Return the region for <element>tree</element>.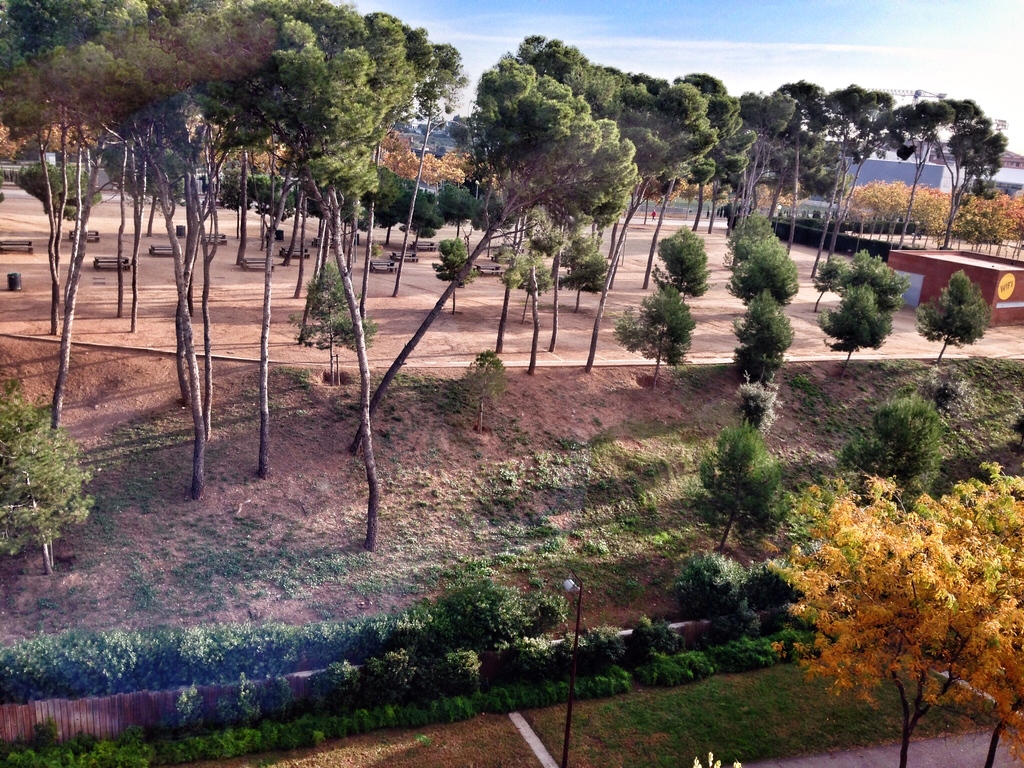
x1=259, y1=134, x2=303, y2=476.
